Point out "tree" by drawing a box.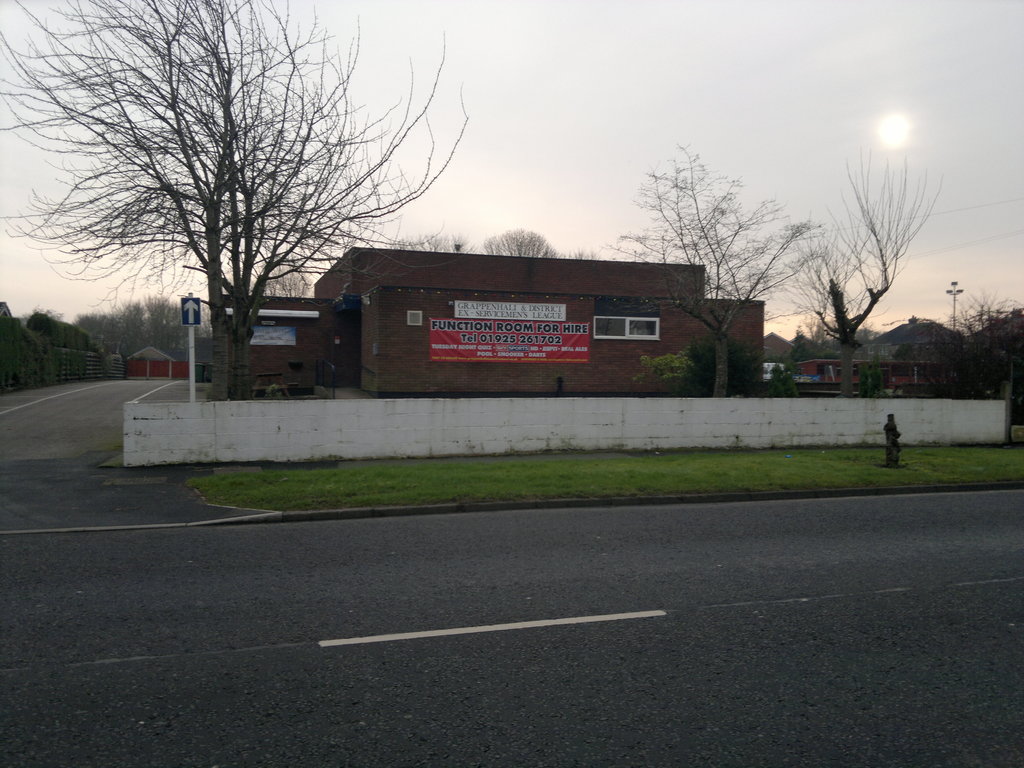
387/224/482/254.
